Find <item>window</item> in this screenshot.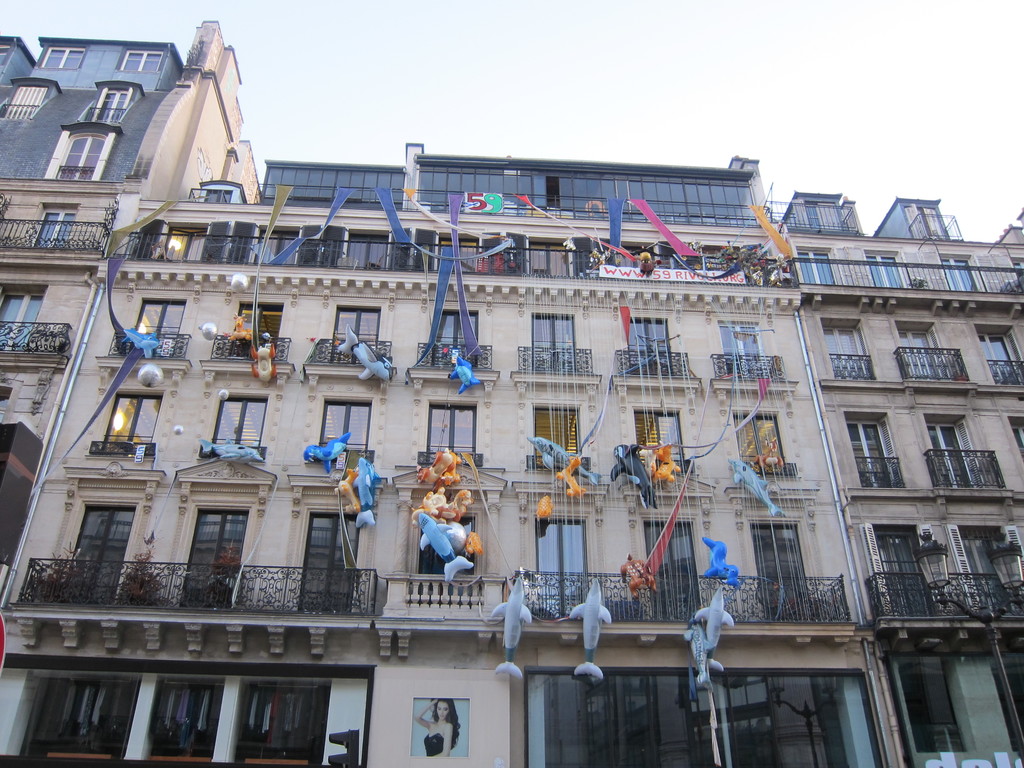
The bounding box for <item>window</item> is bbox=[532, 513, 594, 621].
